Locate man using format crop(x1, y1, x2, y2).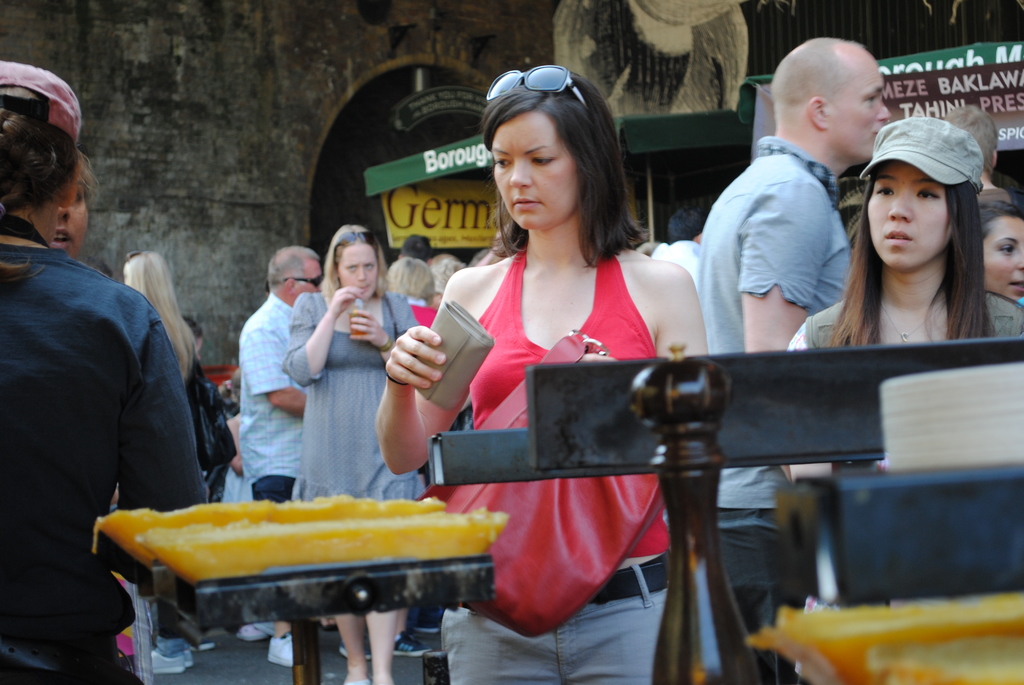
crop(694, 31, 896, 684).
